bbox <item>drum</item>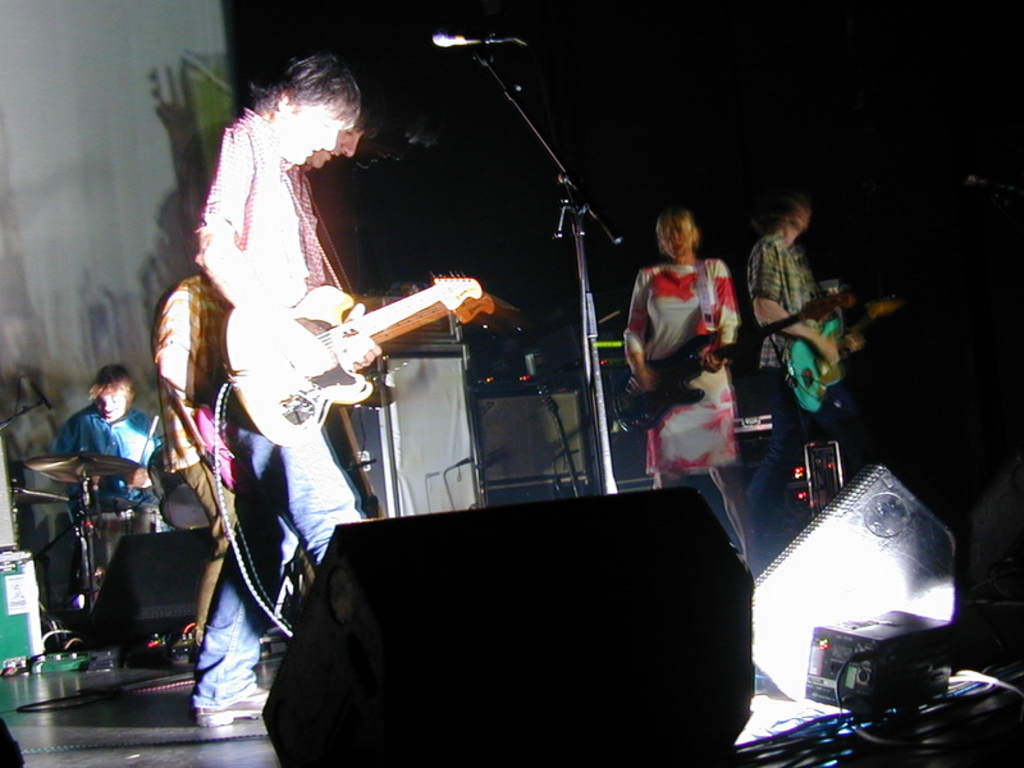
93,502,159,591
